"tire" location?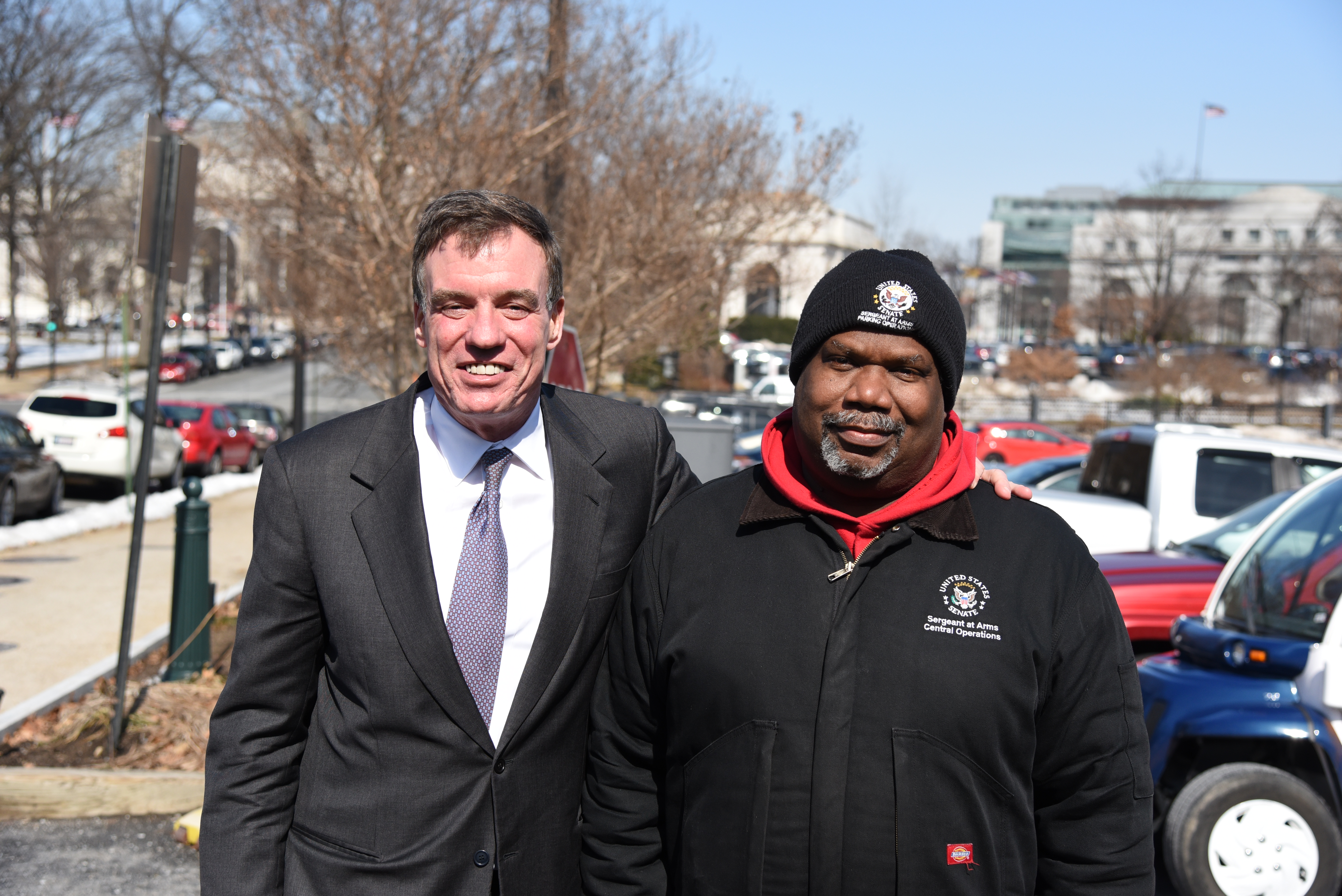
{"left": 260, "top": 167, "right": 295, "bottom": 198}
